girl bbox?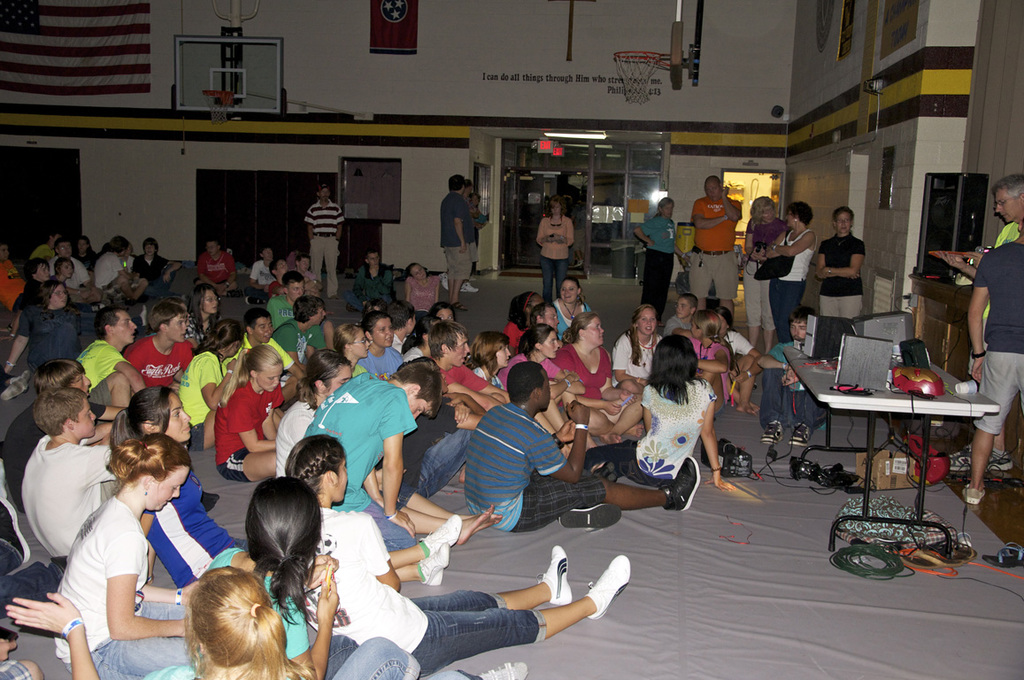
x1=404 y1=259 x2=440 y2=317
